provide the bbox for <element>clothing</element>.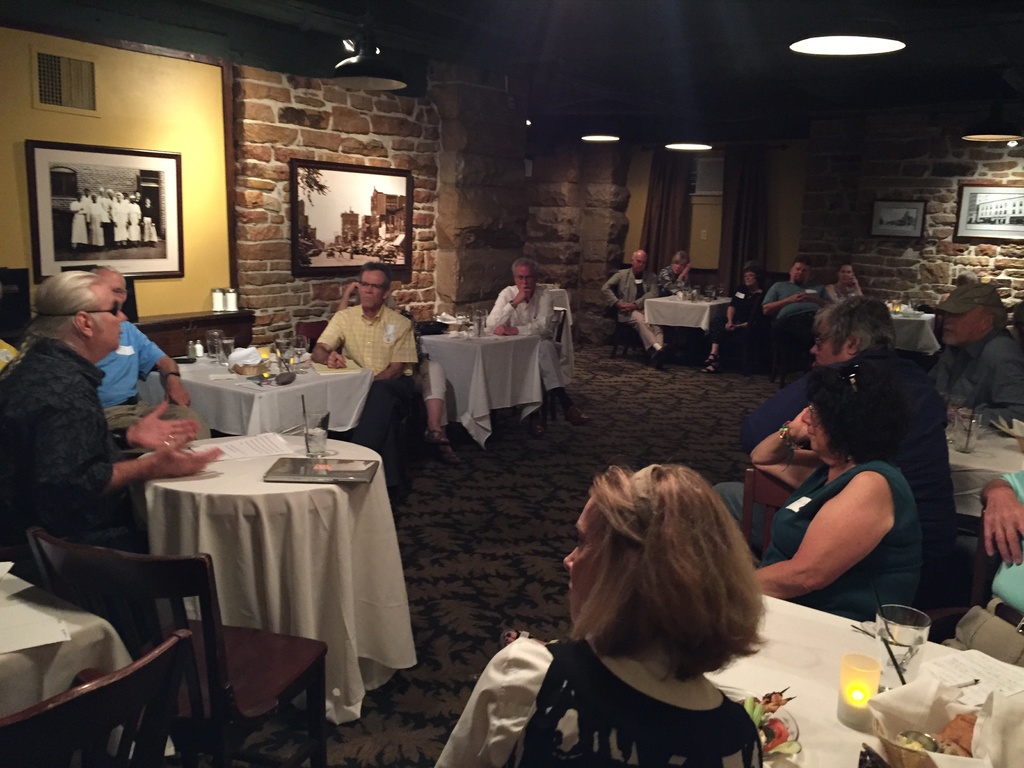
(left=0, top=349, right=136, bottom=637).
